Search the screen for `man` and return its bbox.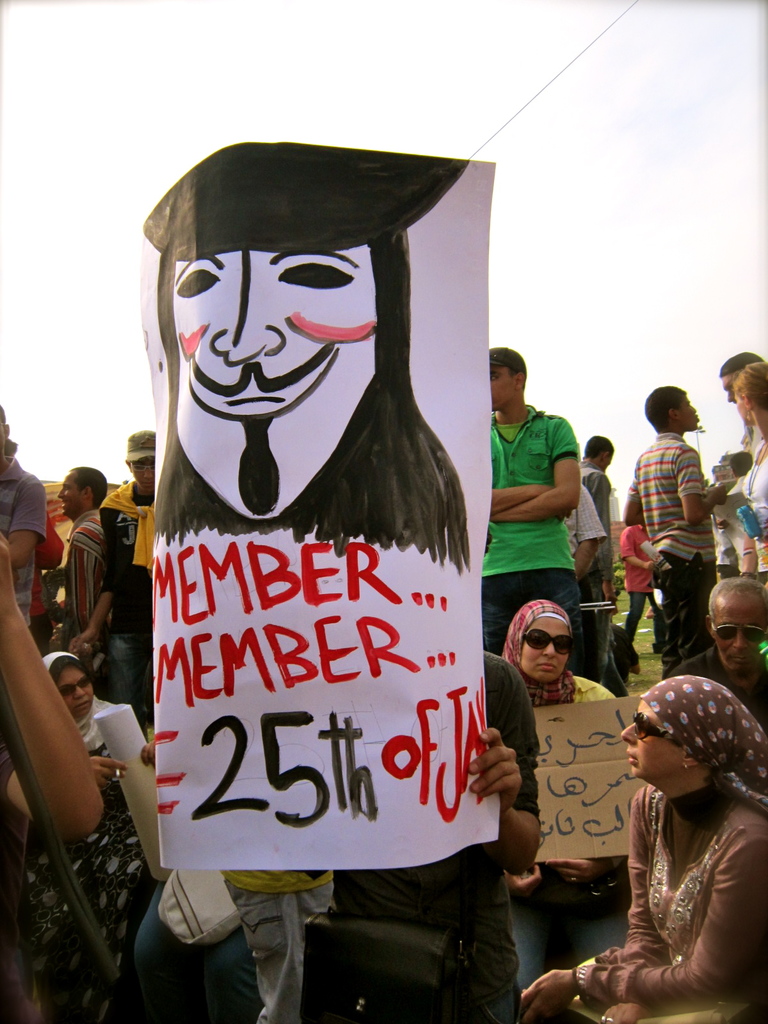
Found: detection(0, 401, 46, 630).
